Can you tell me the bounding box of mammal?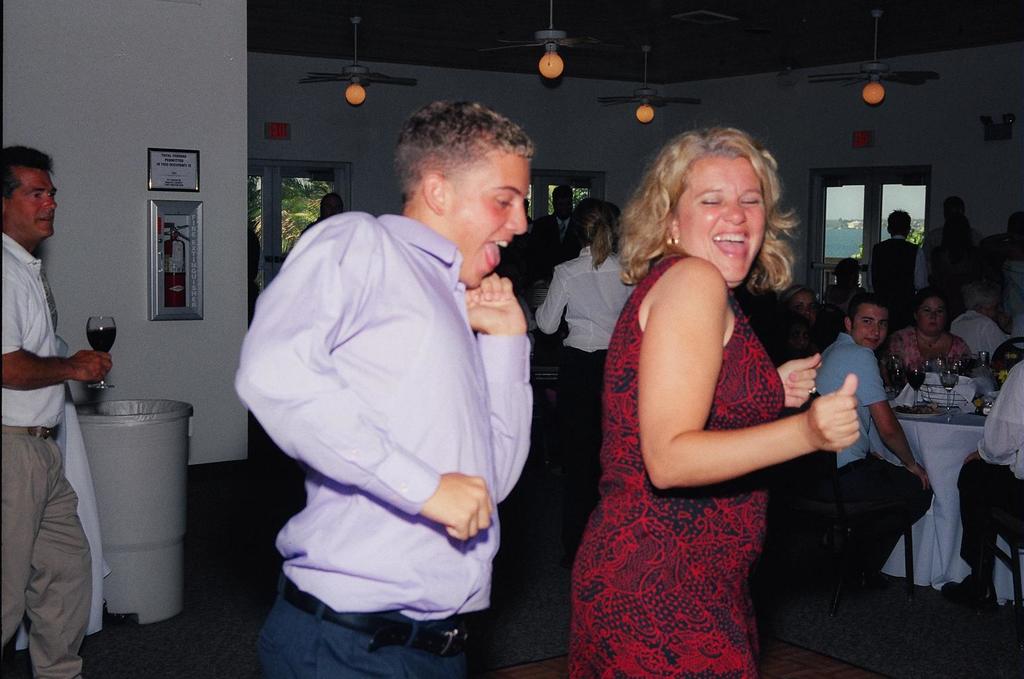
left=534, top=192, right=642, bottom=540.
